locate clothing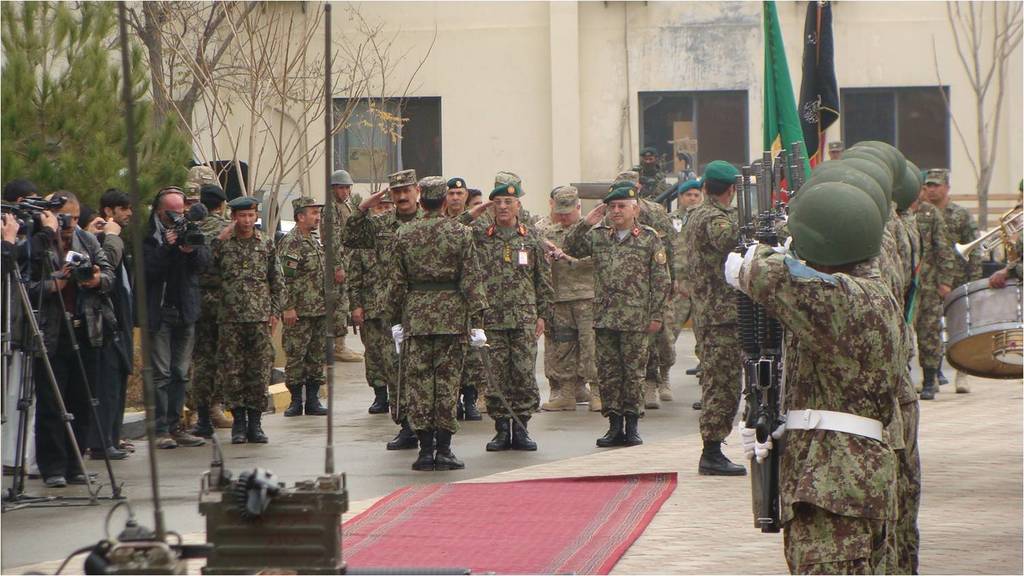
box=[1004, 204, 1023, 290]
